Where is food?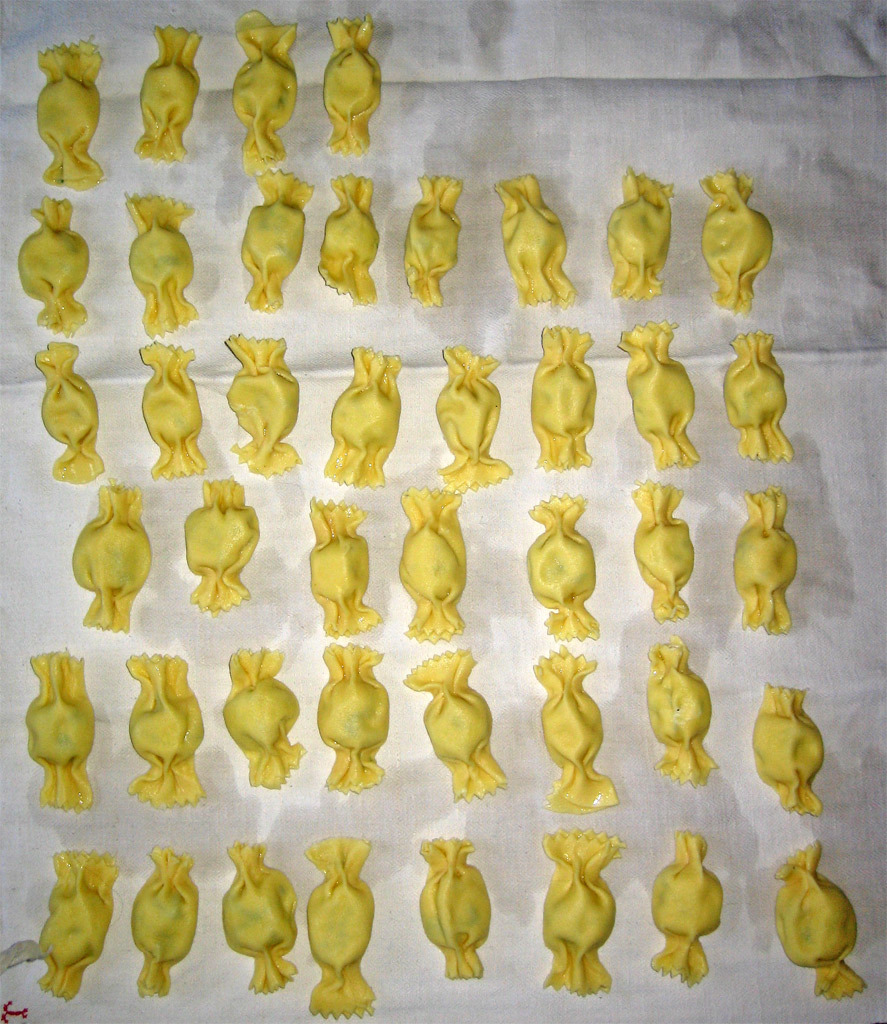
<bbox>35, 847, 122, 1000</bbox>.
